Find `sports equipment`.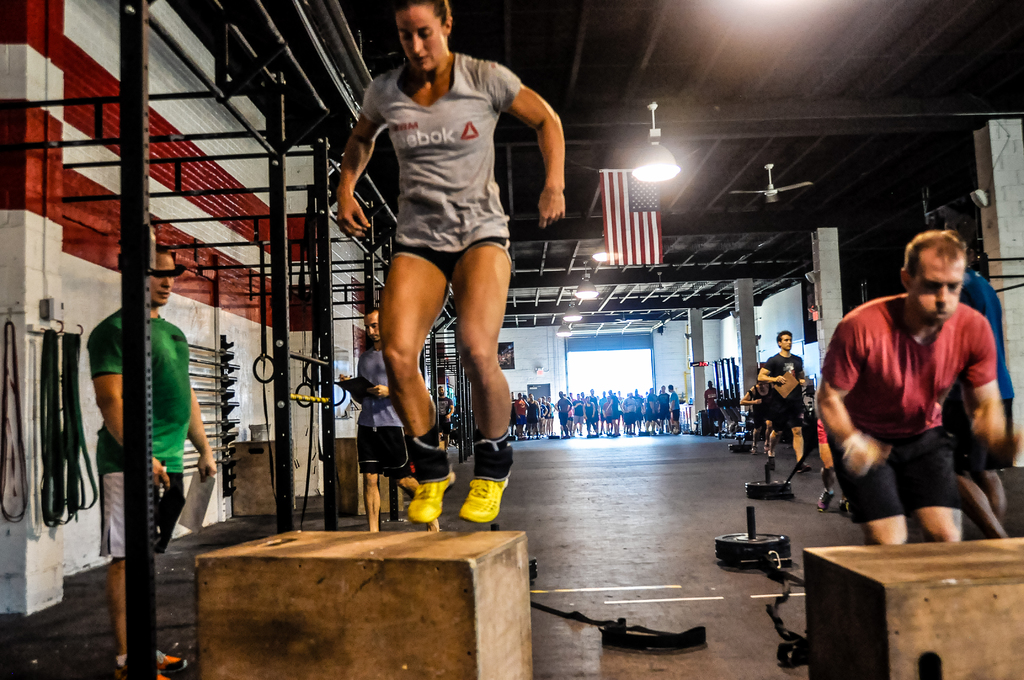
[730, 441, 758, 457].
